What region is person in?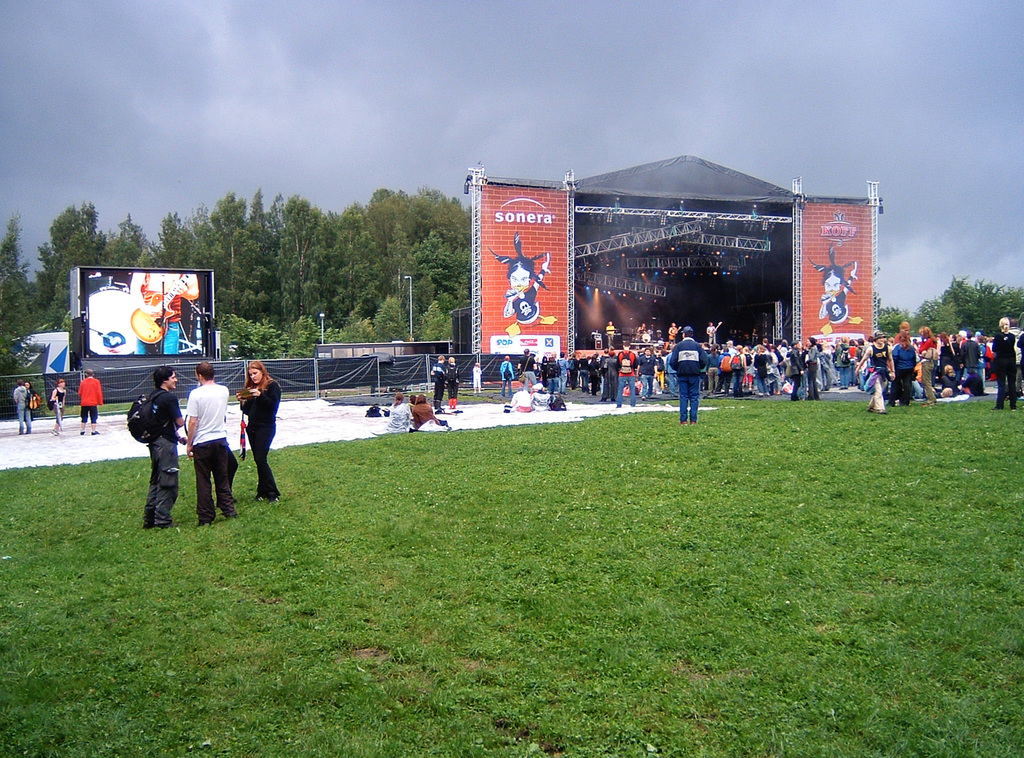
(x1=79, y1=367, x2=102, y2=436).
